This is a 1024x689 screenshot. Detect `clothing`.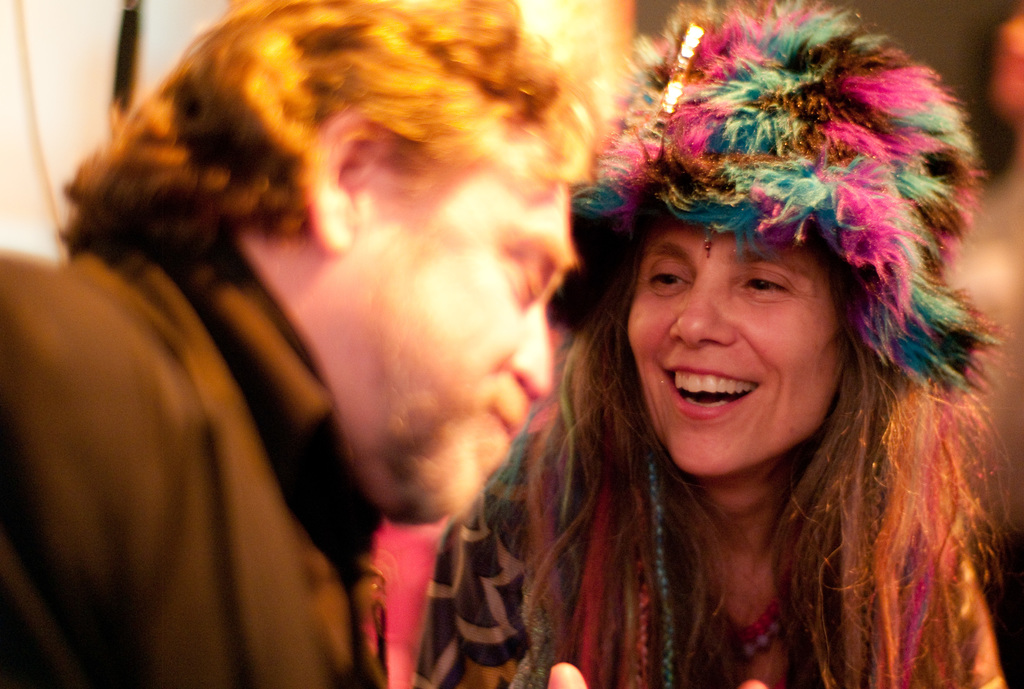
<region>417, 385, 1011, 688</region>.
